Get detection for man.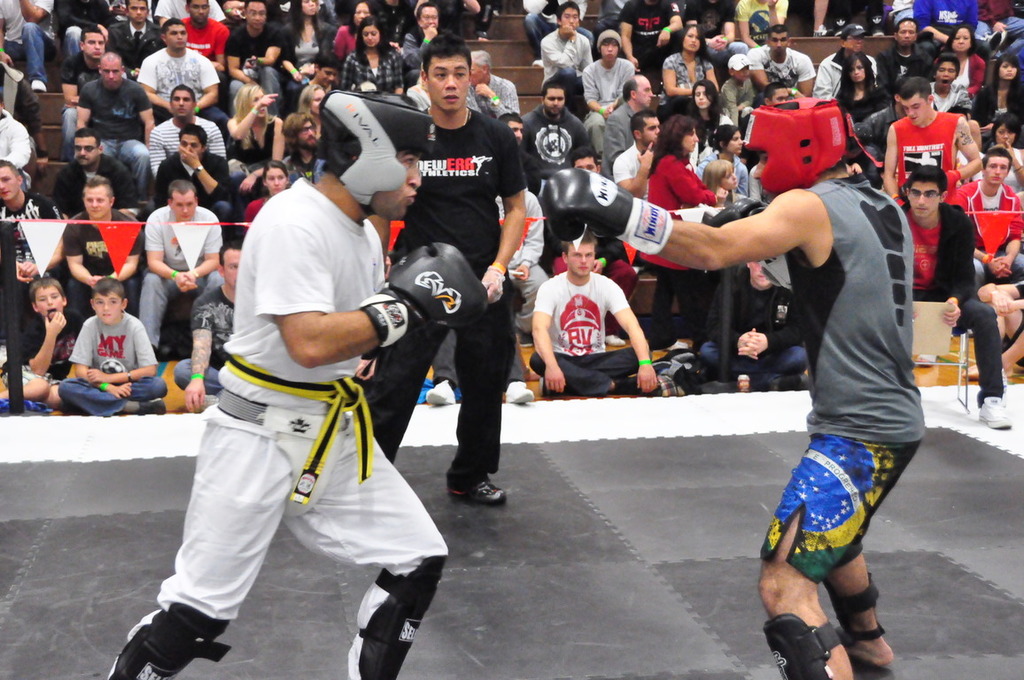
Detection: bbox=[704, 263, 803, 393].
